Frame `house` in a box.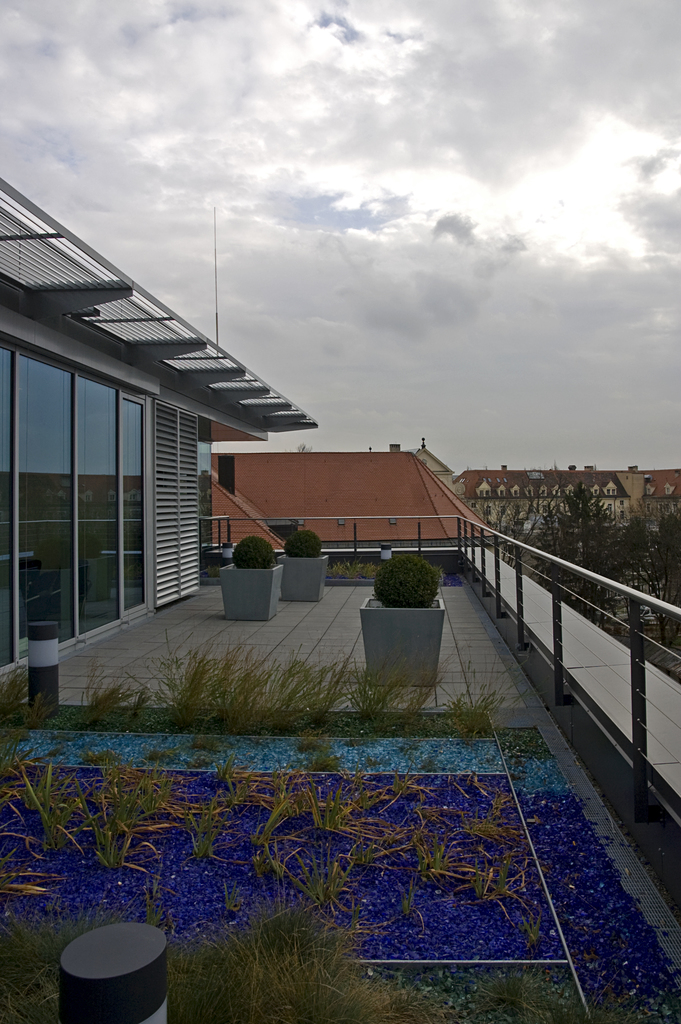
bbox(0, 175, 677, 1023).
